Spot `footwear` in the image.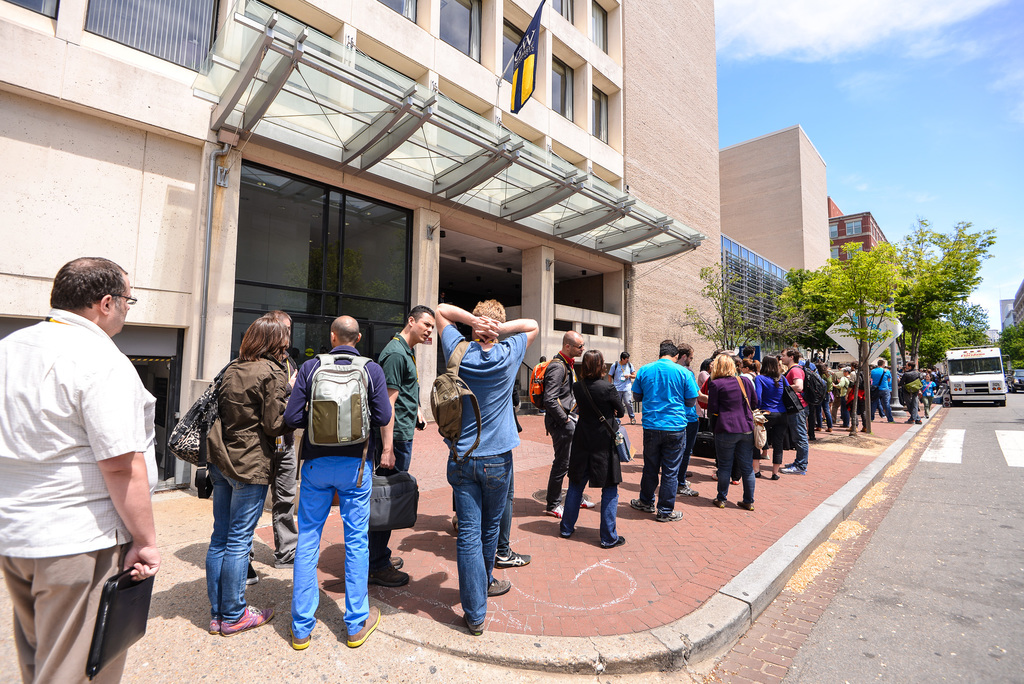
`footwear` found at (x1=348, y1=605, x2=383, y2=645).
